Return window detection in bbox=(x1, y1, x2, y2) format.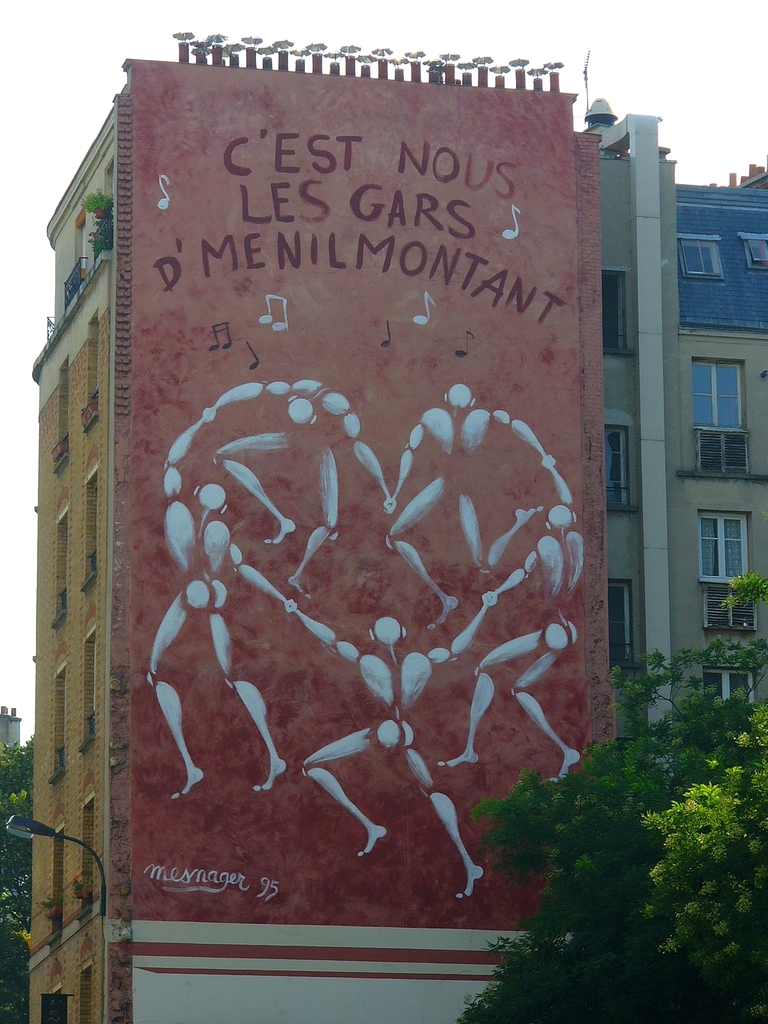
bbox=(702, 568, 754, 630).
